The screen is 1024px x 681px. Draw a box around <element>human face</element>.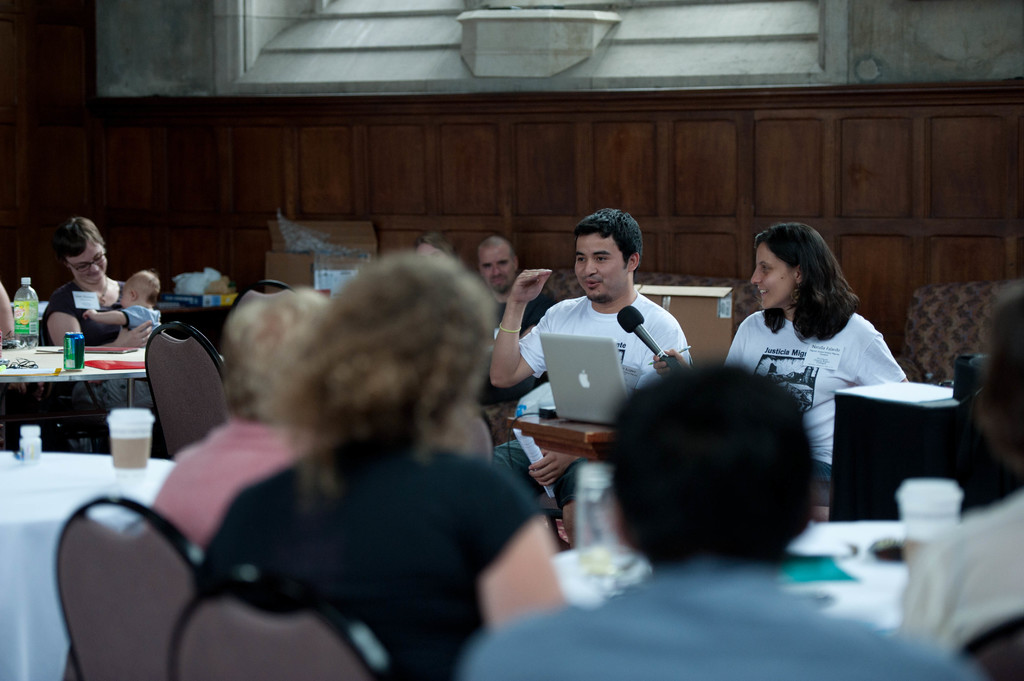
detection(752, 244, 793, 310).
